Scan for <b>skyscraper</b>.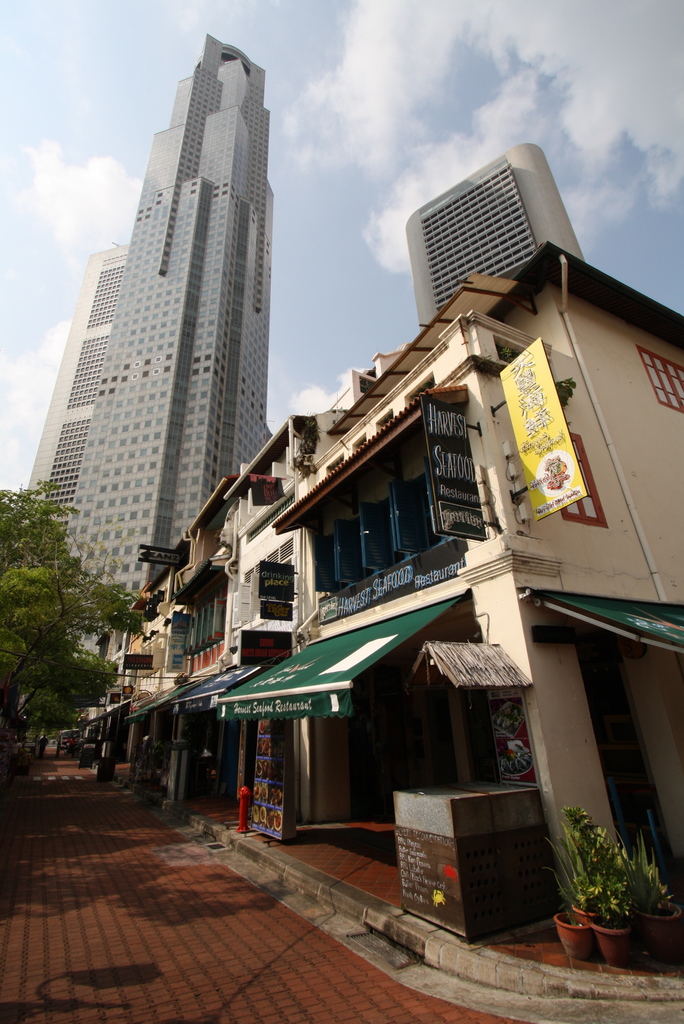
Scan result: Rect(45, 17, 297, 572).
